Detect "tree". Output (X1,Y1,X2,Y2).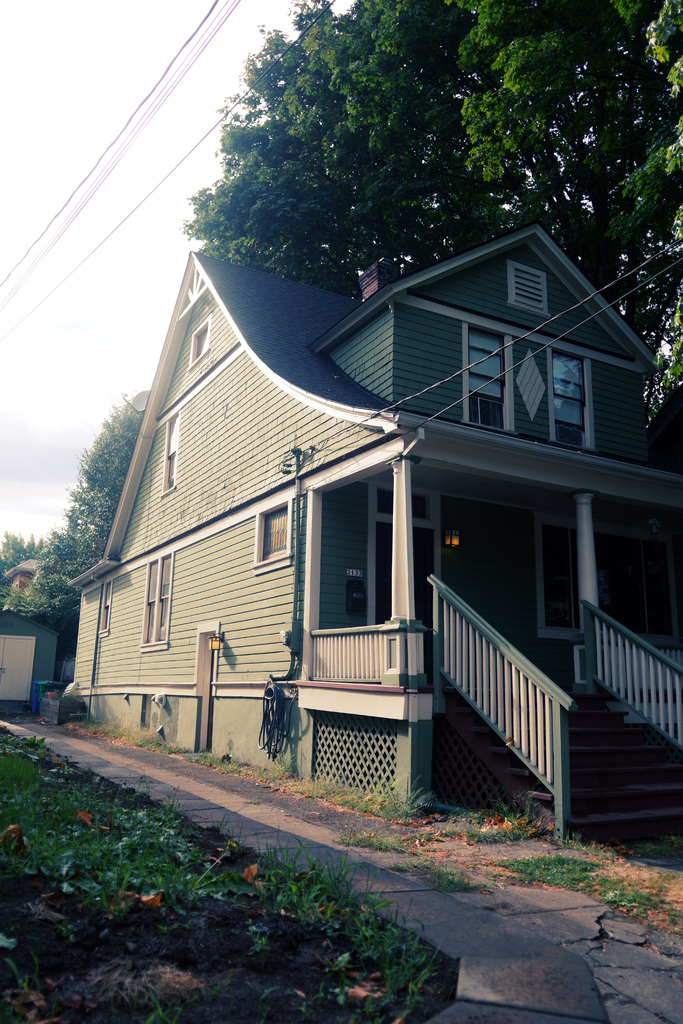
(185,0,682,428).
